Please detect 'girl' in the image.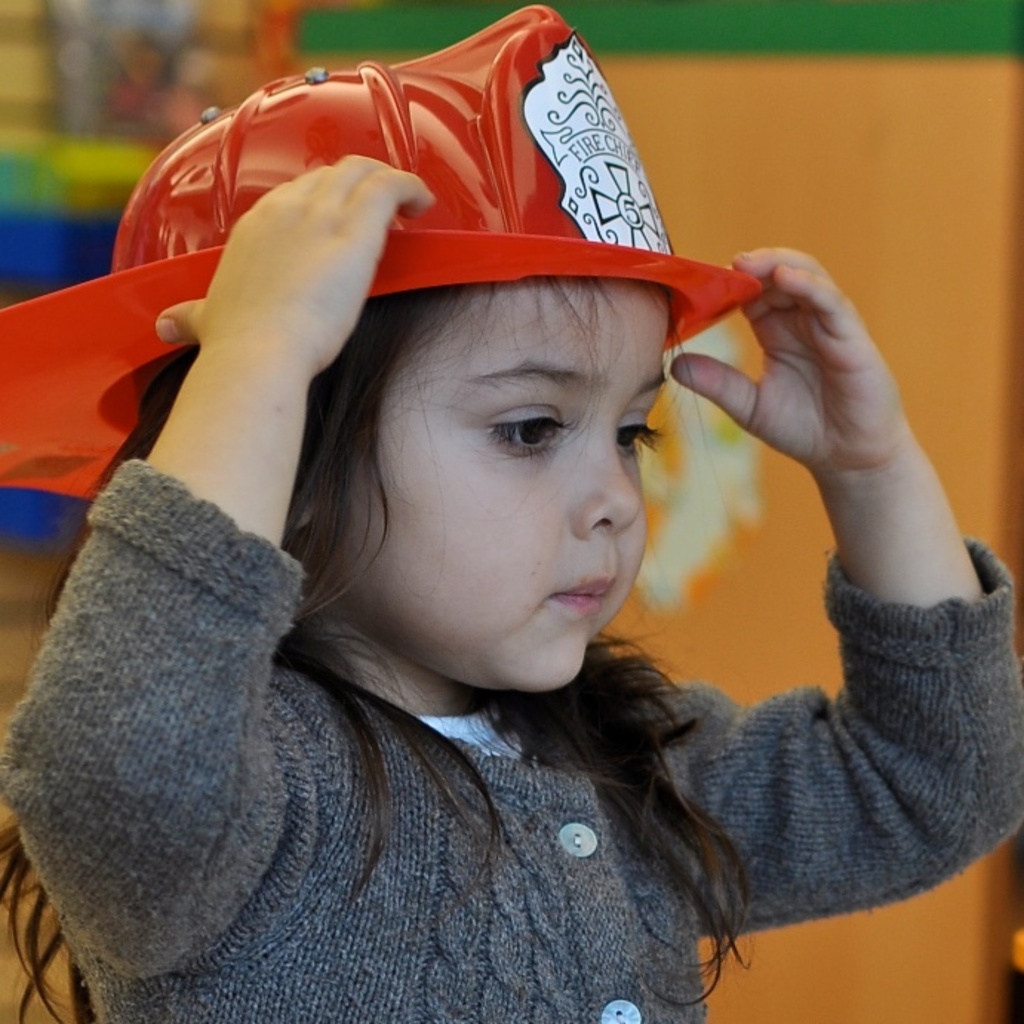
(x1=0, y1=56, x2=953, y2=1023).
